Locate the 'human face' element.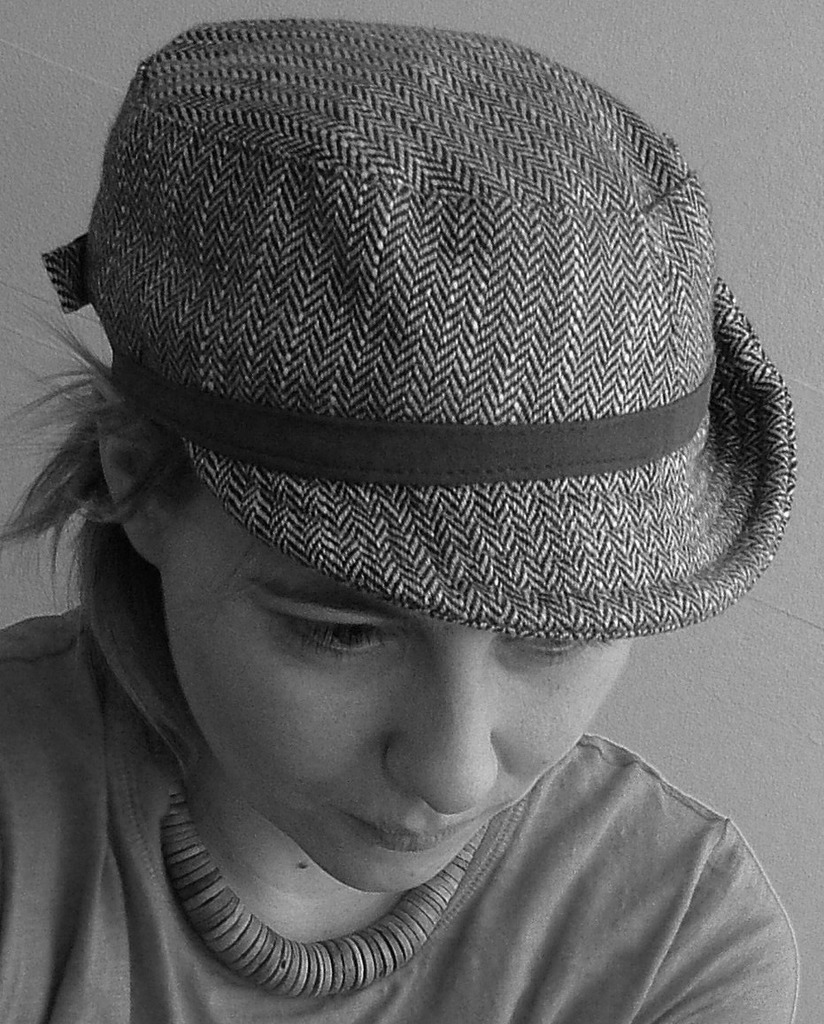
Element bbox: locate(160, 485, 639, 895).
